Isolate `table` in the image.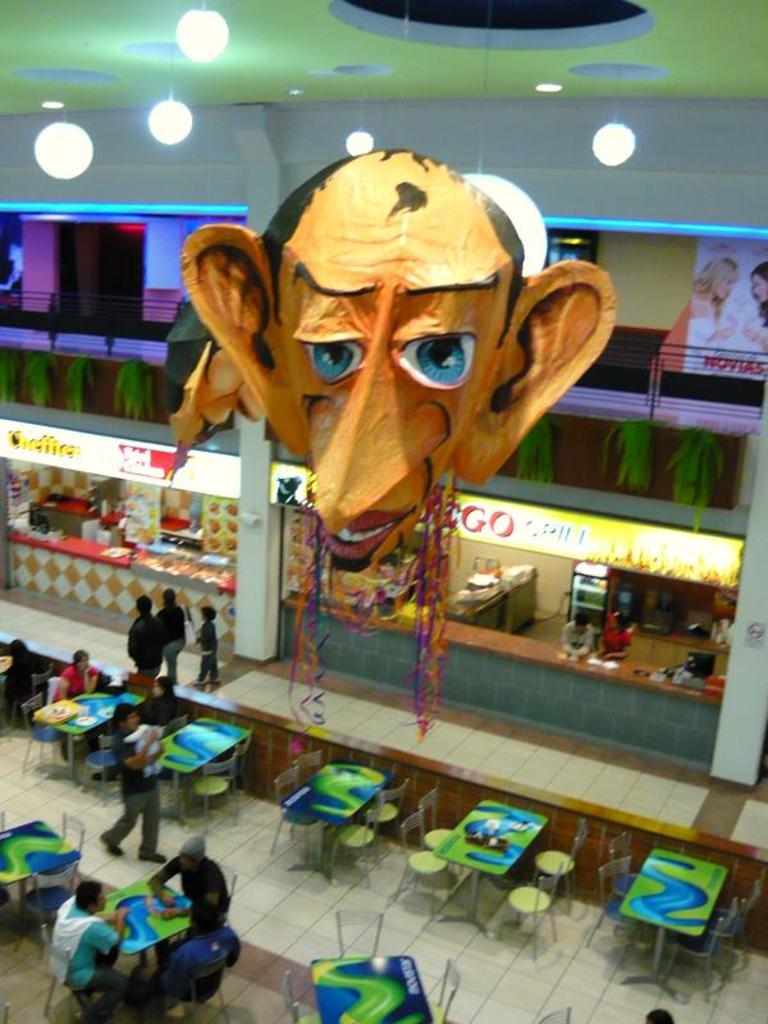
Isolated region: x1=282 y1=735 x2=394 y2=899.
